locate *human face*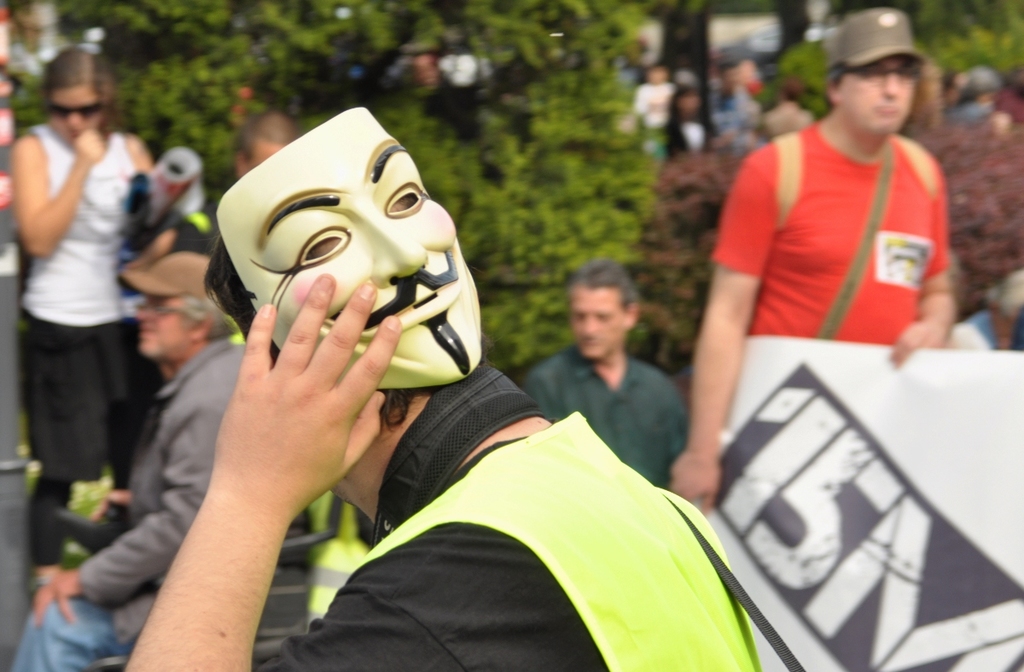
[570, 283, 628, 364]
